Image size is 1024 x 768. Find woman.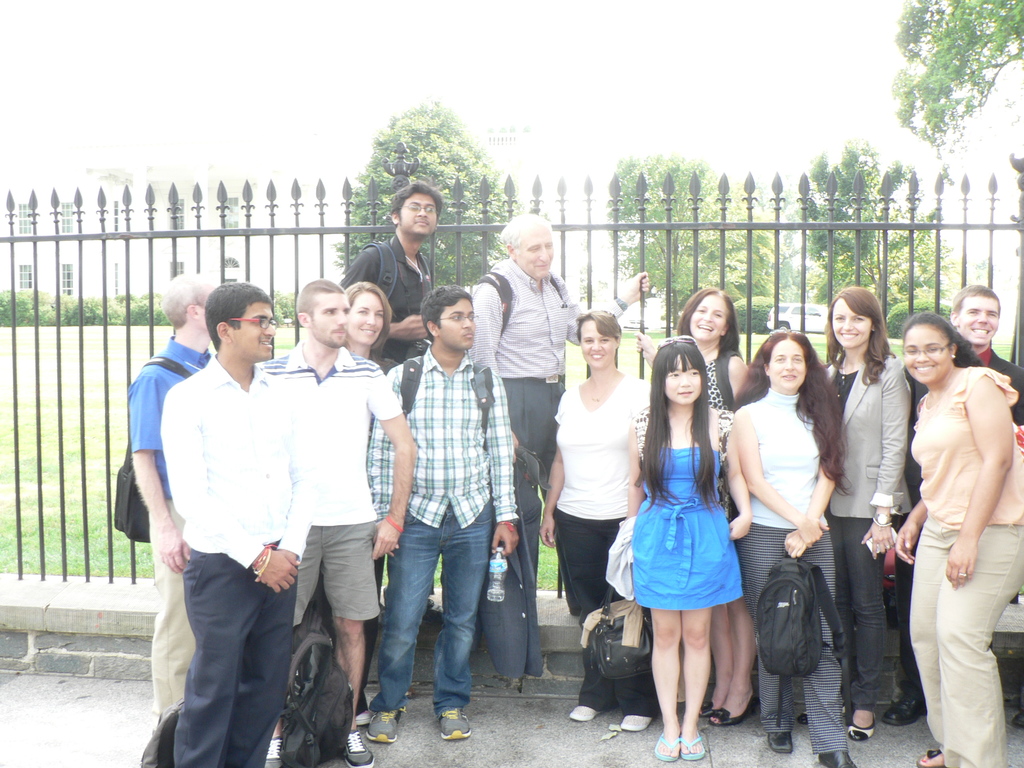
(625,333,748,760).
